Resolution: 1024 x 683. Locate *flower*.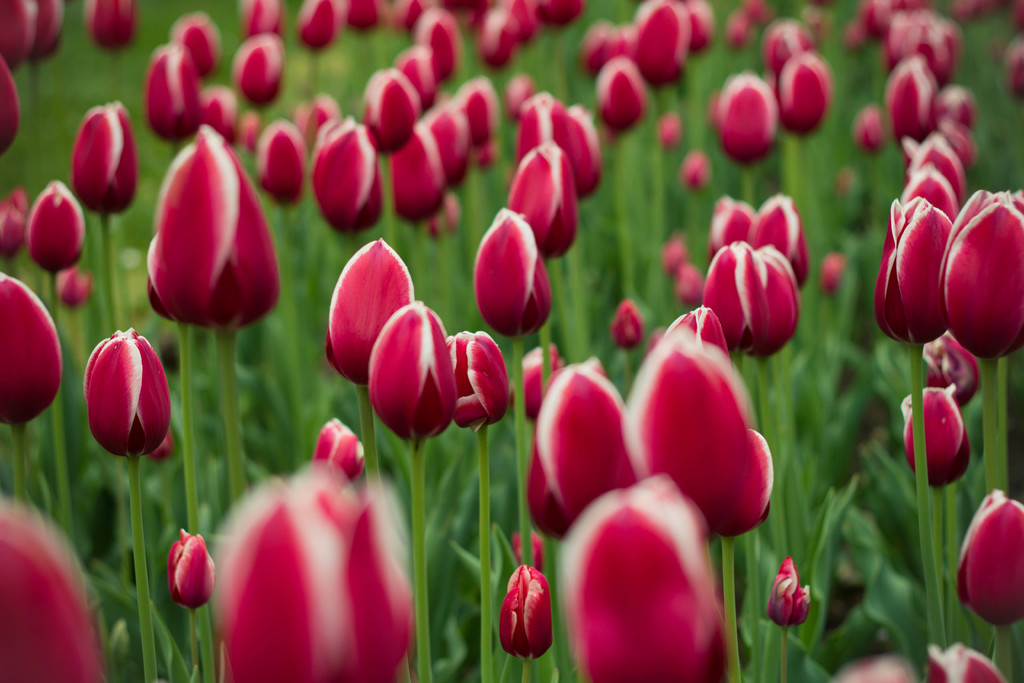
[left=925, top=641, right=1005, bottom=682].
